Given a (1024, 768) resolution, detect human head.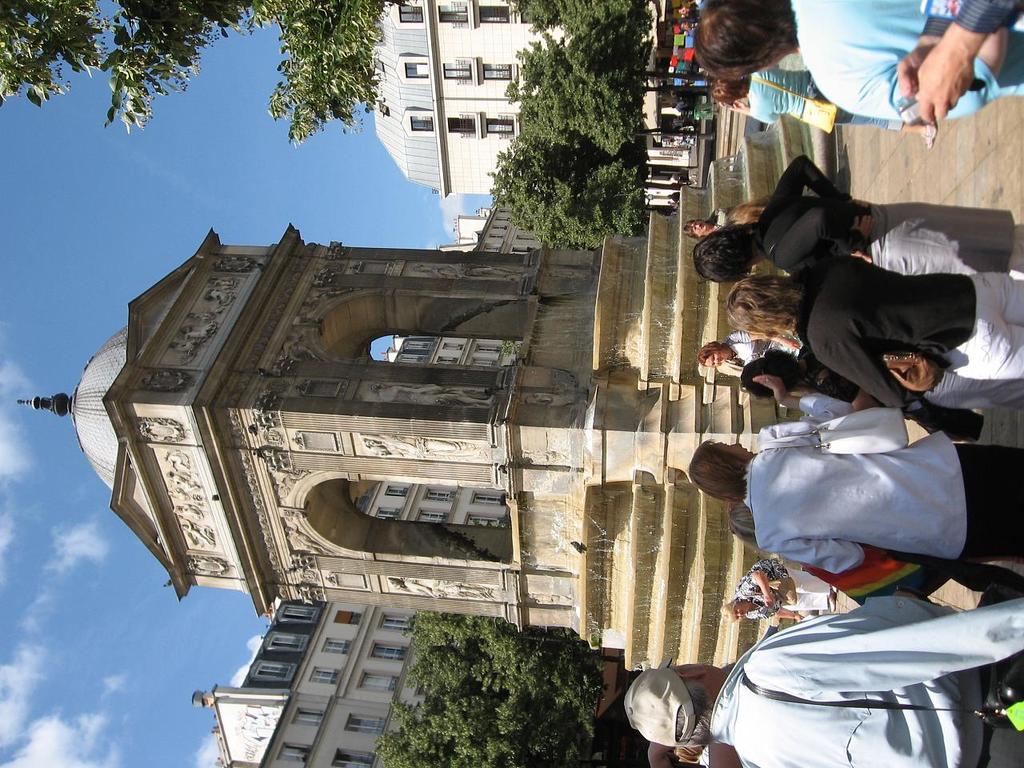
650:740:702:767.
